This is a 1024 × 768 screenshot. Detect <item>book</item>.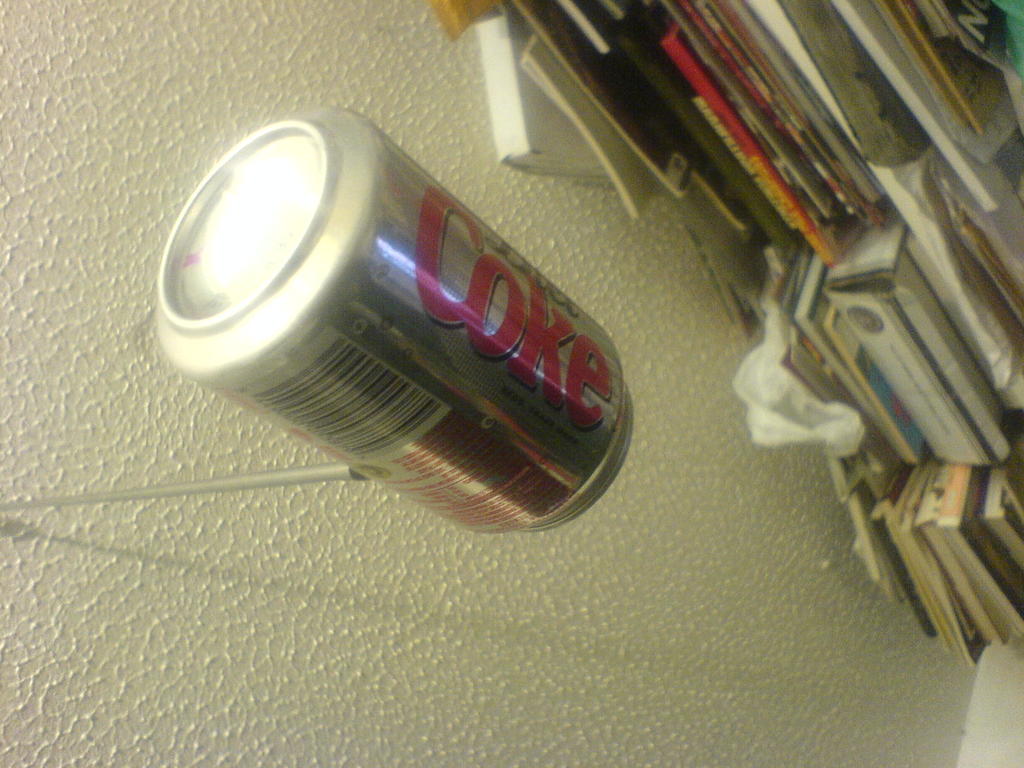
{"x1": 931, "y1": 465, "x2": 996, "y2": 652}.
